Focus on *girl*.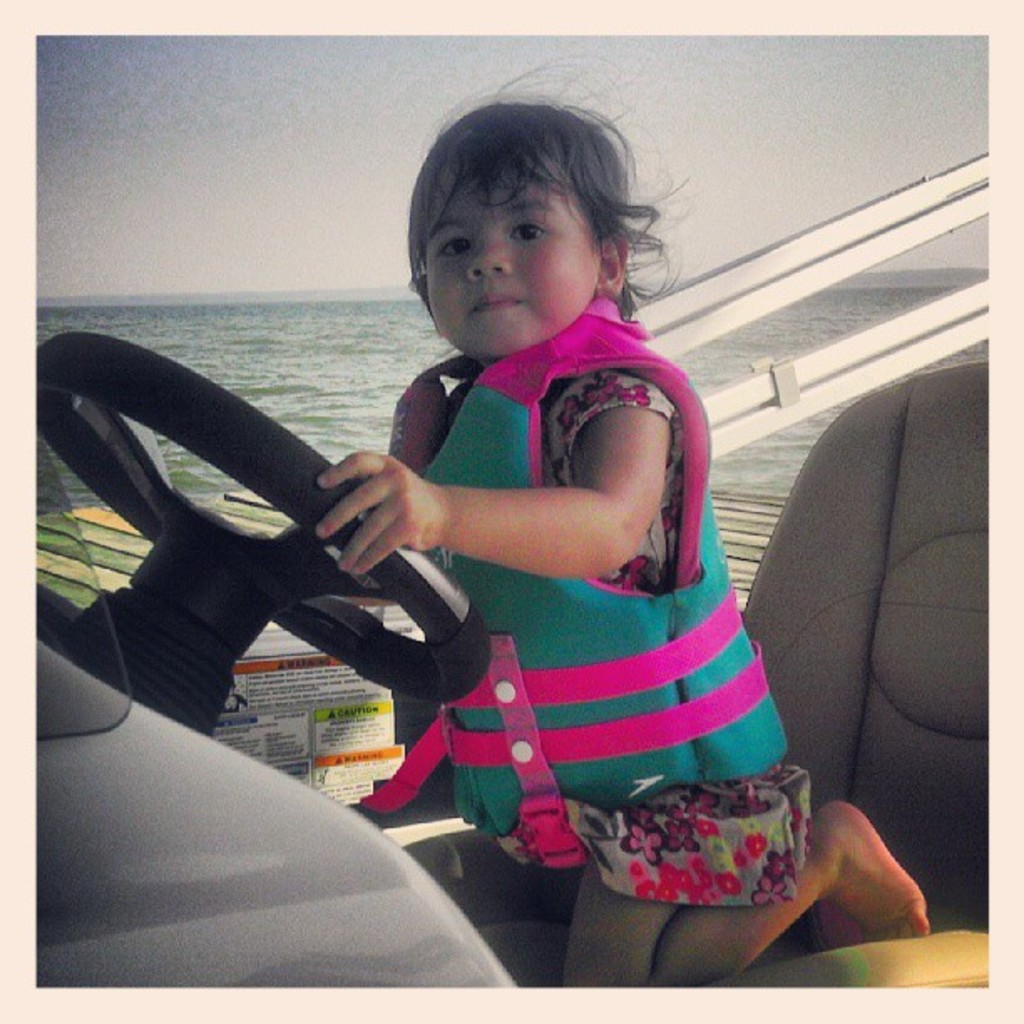
Focused at [316, 50, 922, 997].
